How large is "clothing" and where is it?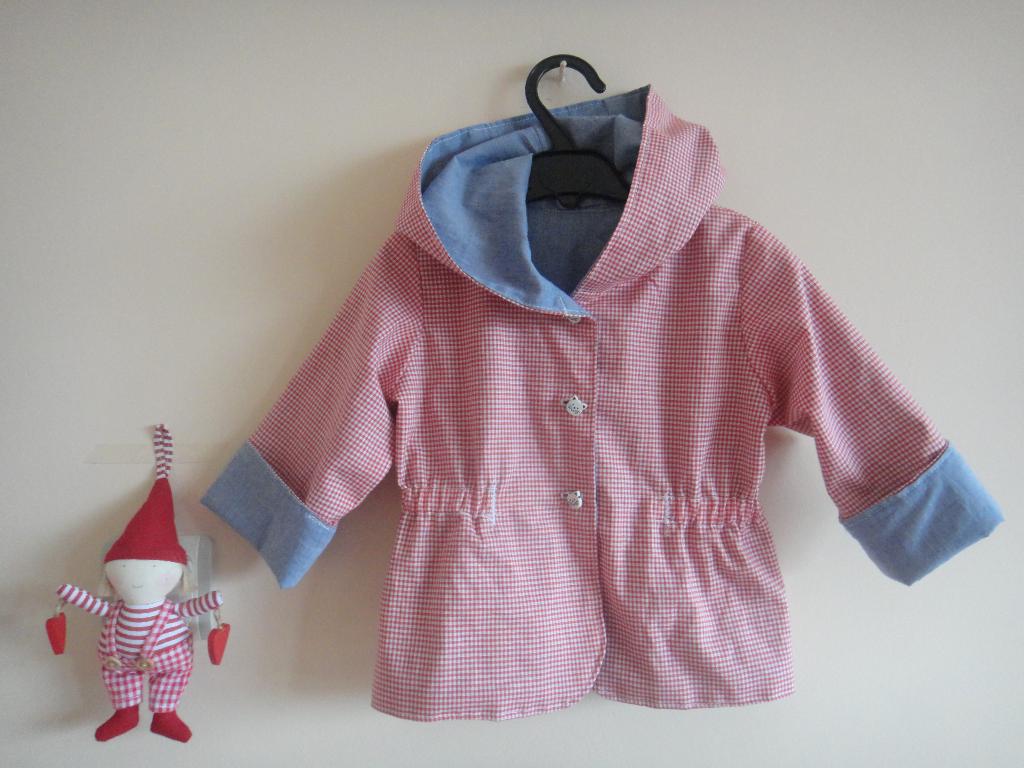
Bounding box: x1=99, y1=430, x2=182, y2=561.
